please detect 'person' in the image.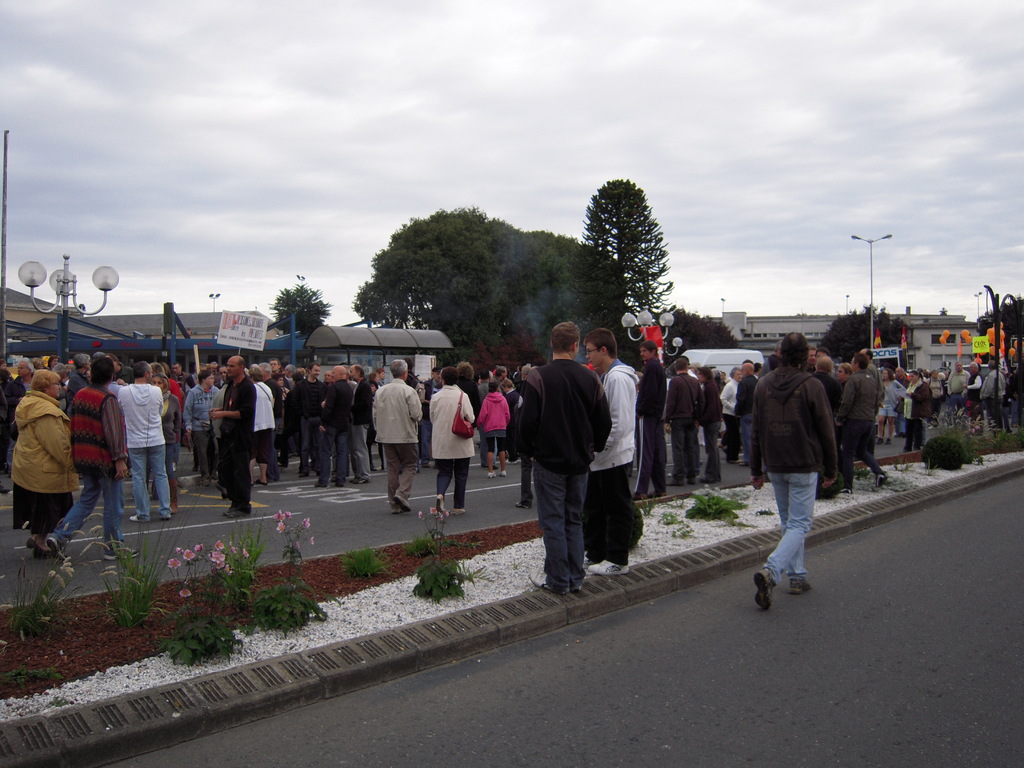
13 355 36 382.
